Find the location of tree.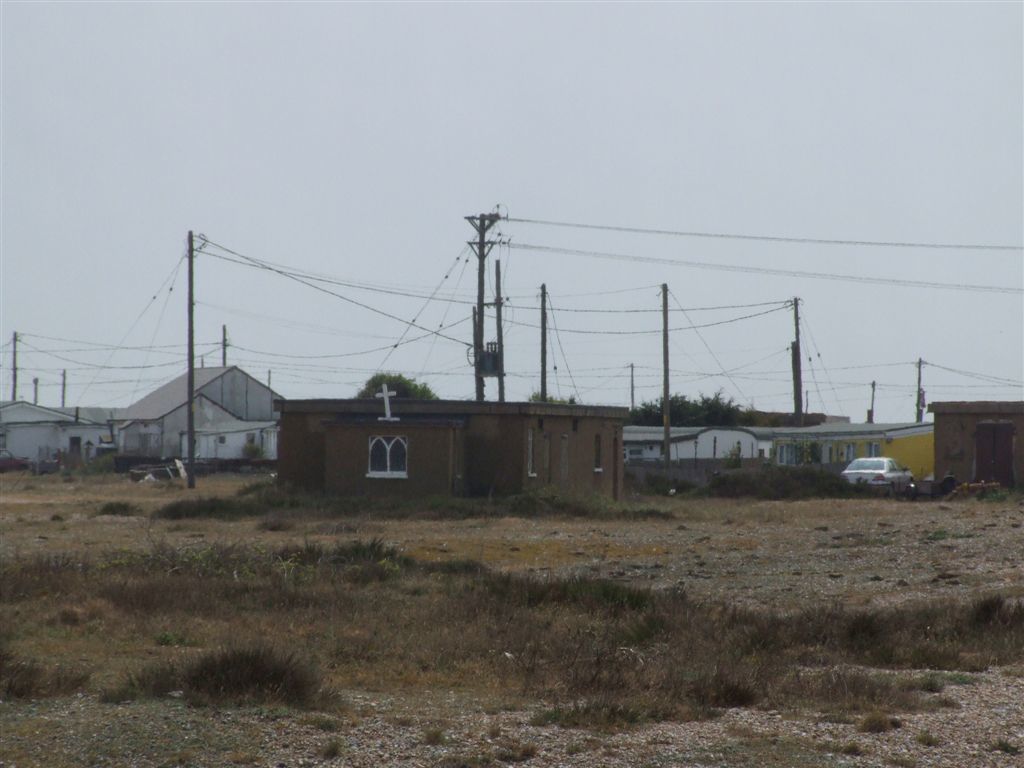
Location: 356:365:429:406.
